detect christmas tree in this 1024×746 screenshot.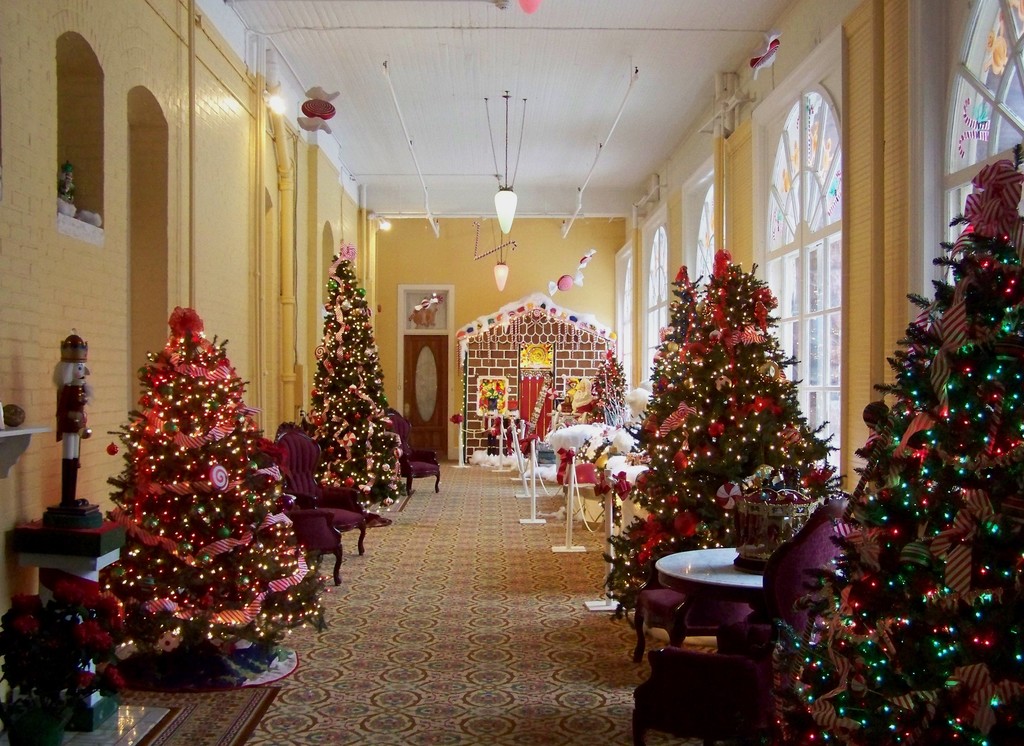
Detection: [614,261,717,515].
